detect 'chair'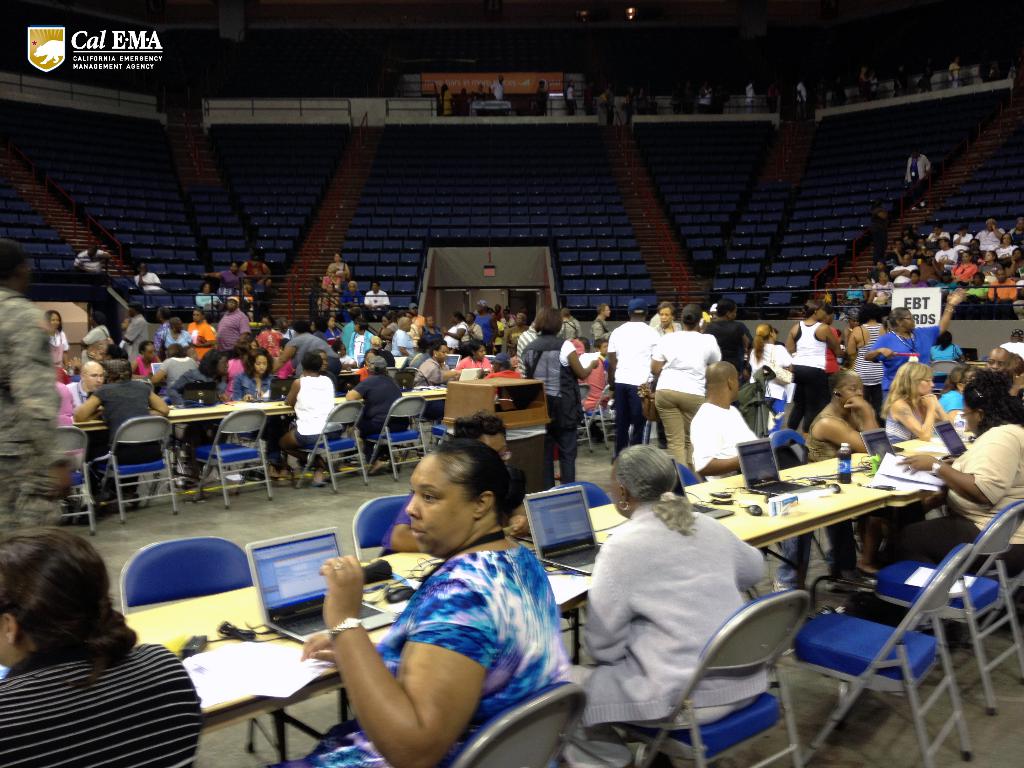
(x1=370, y1=388, x2=427, y2=479)
